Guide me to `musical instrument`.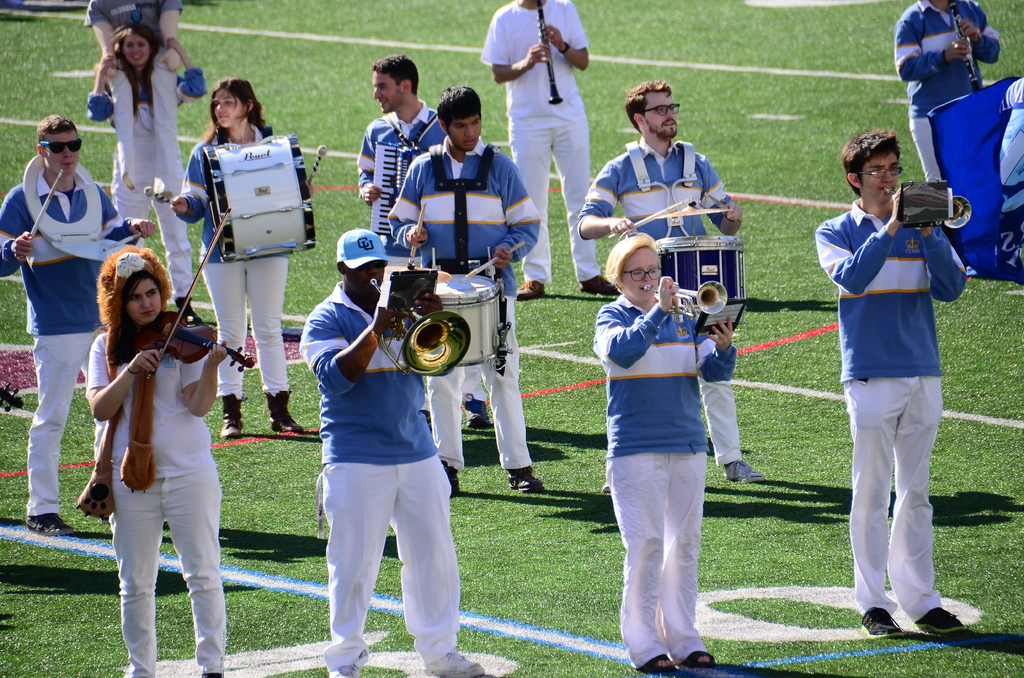
Guidance: box(132, 206, 255, 378).
